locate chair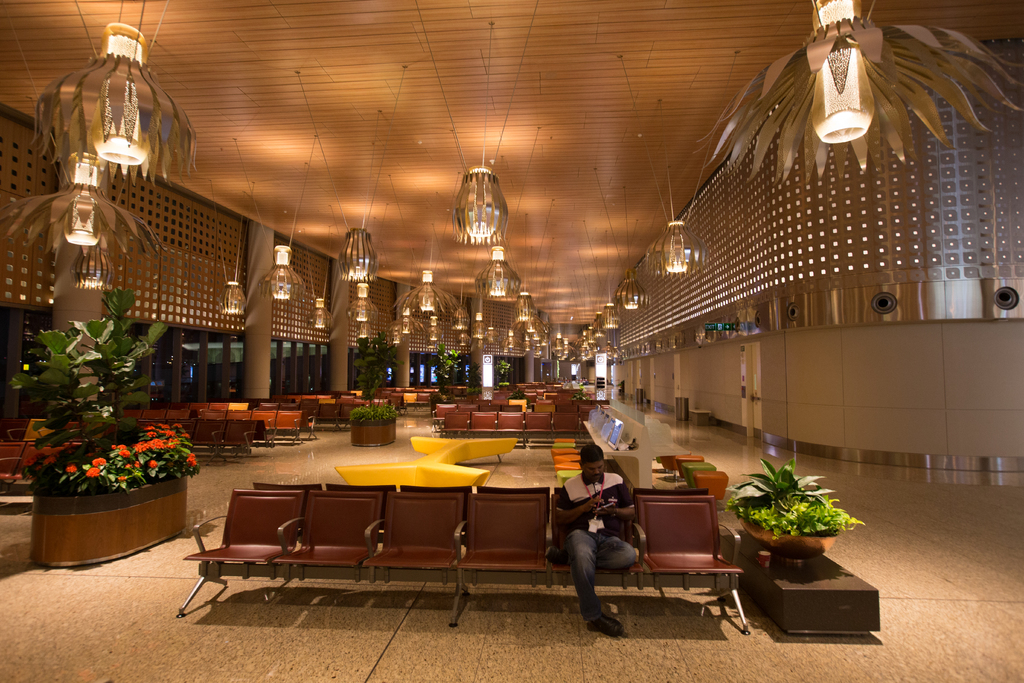
629 497 744 632
